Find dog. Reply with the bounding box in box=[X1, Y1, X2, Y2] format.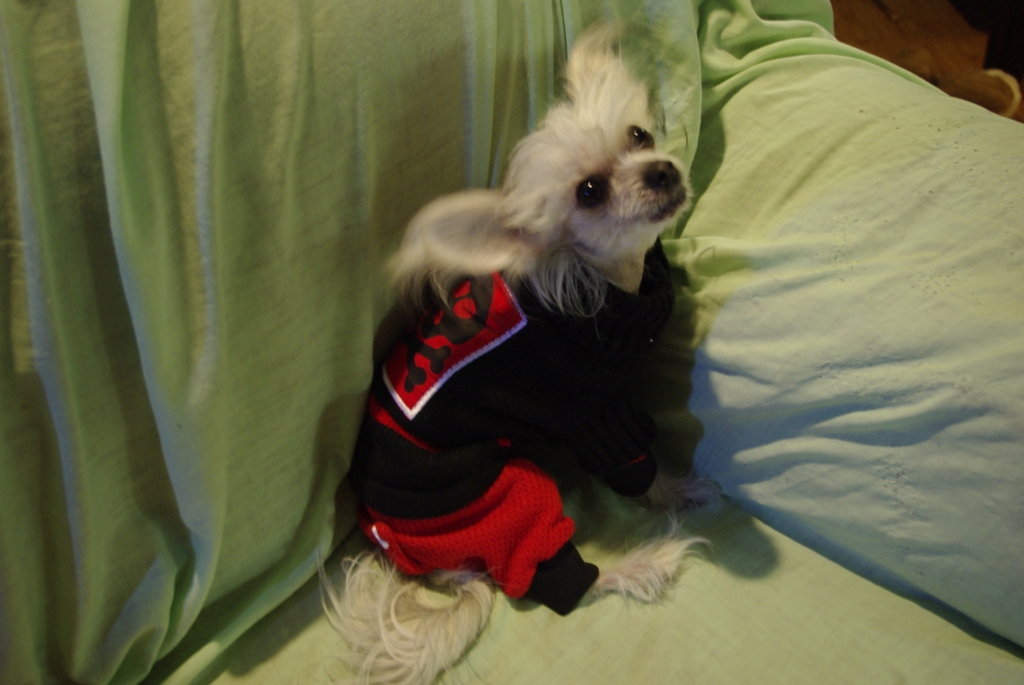
box=[314, 12, 722, 684].
